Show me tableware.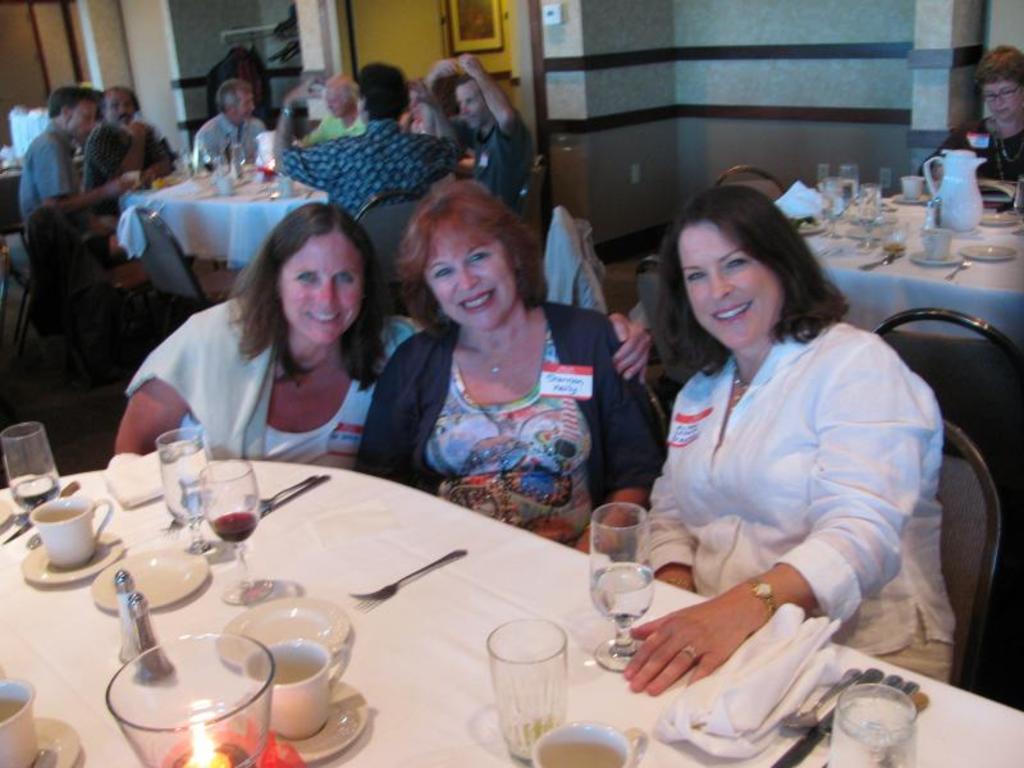
tableware is here: left=106, top=634, right=273, bottom=765.
